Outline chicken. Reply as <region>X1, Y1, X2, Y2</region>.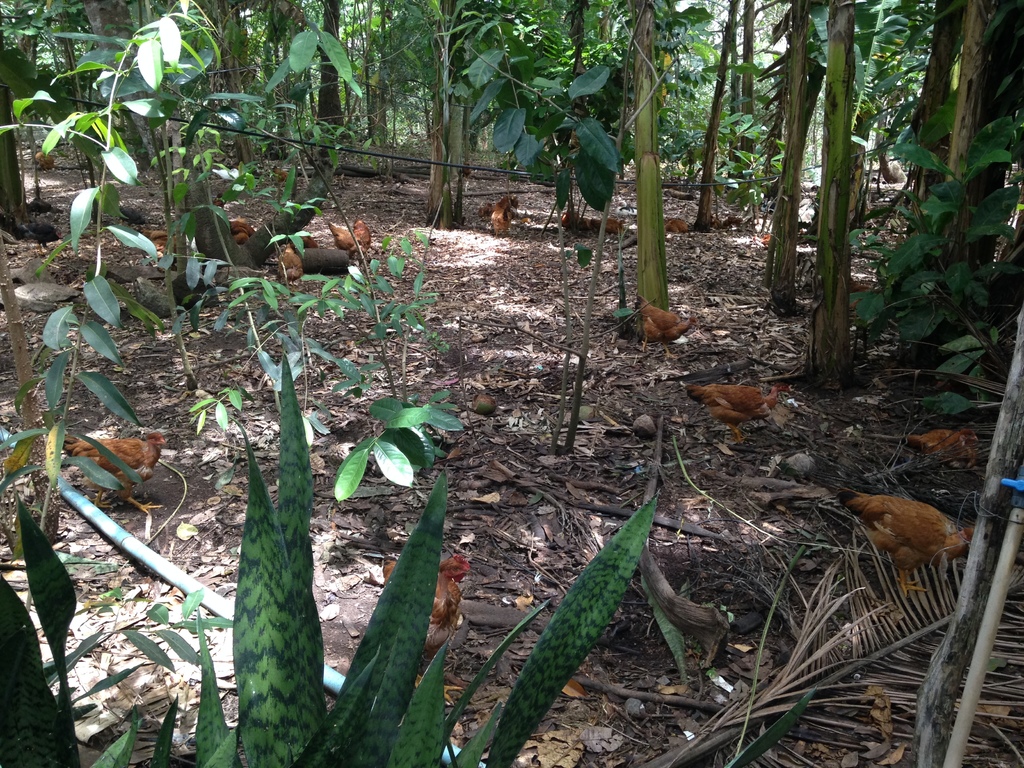
<region>849, 277, 878, 308</region>.
